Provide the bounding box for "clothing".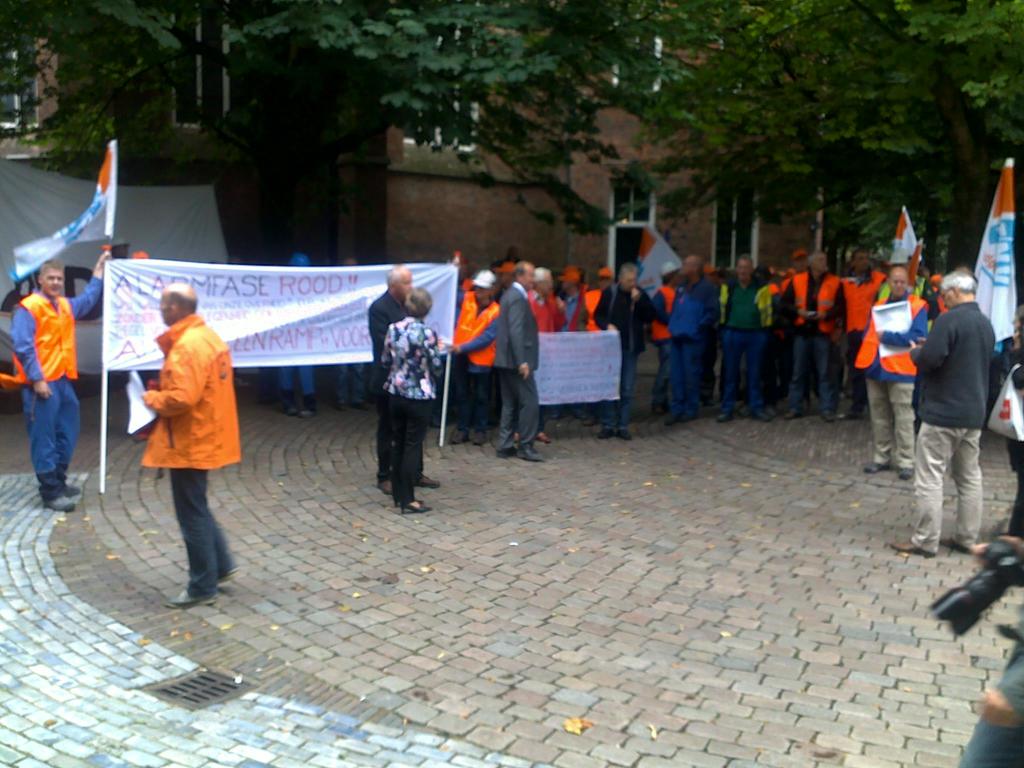
<bbox>371, 294, 419, 483</bbox>.
